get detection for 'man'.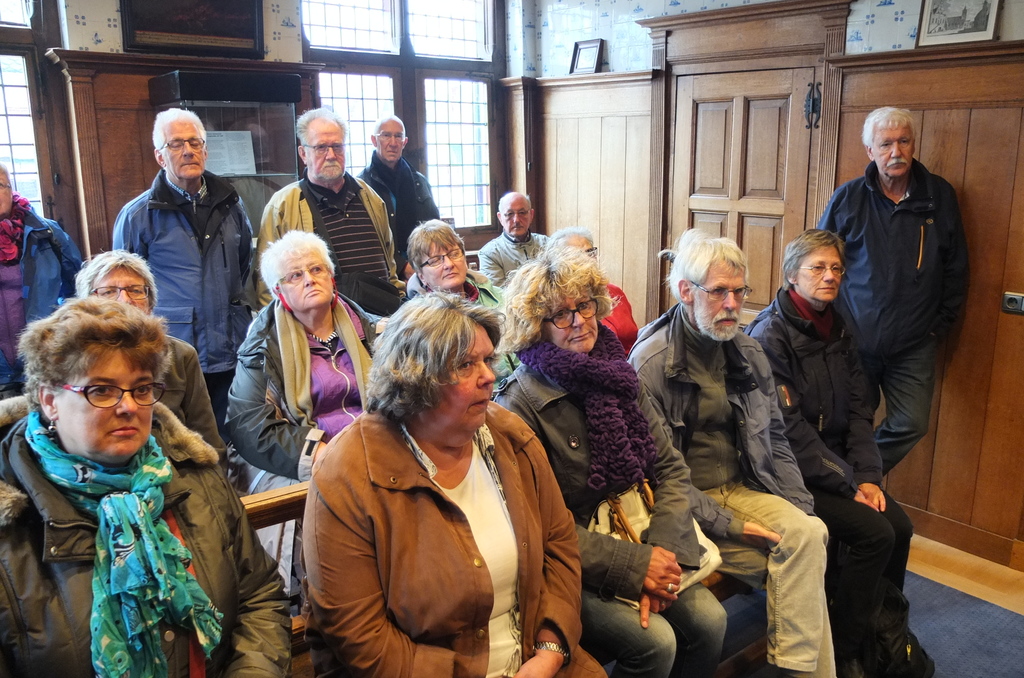
Detection: crop(100, 112, 253, 374).
